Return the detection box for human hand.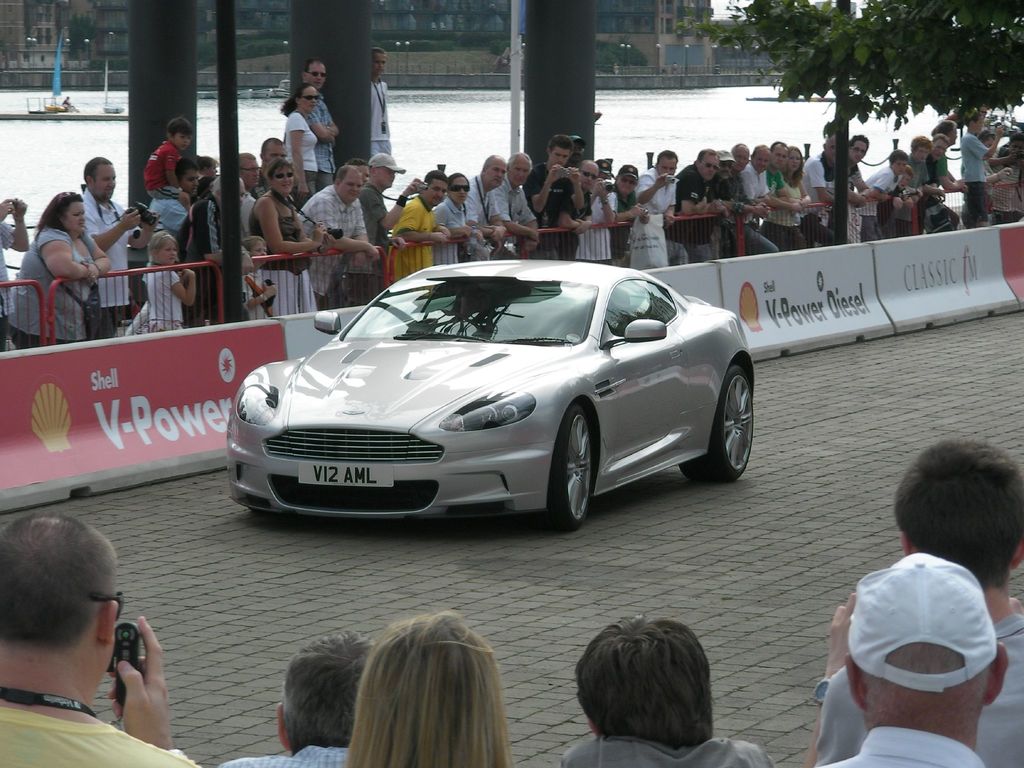
region(573, 219, 587, 239).
